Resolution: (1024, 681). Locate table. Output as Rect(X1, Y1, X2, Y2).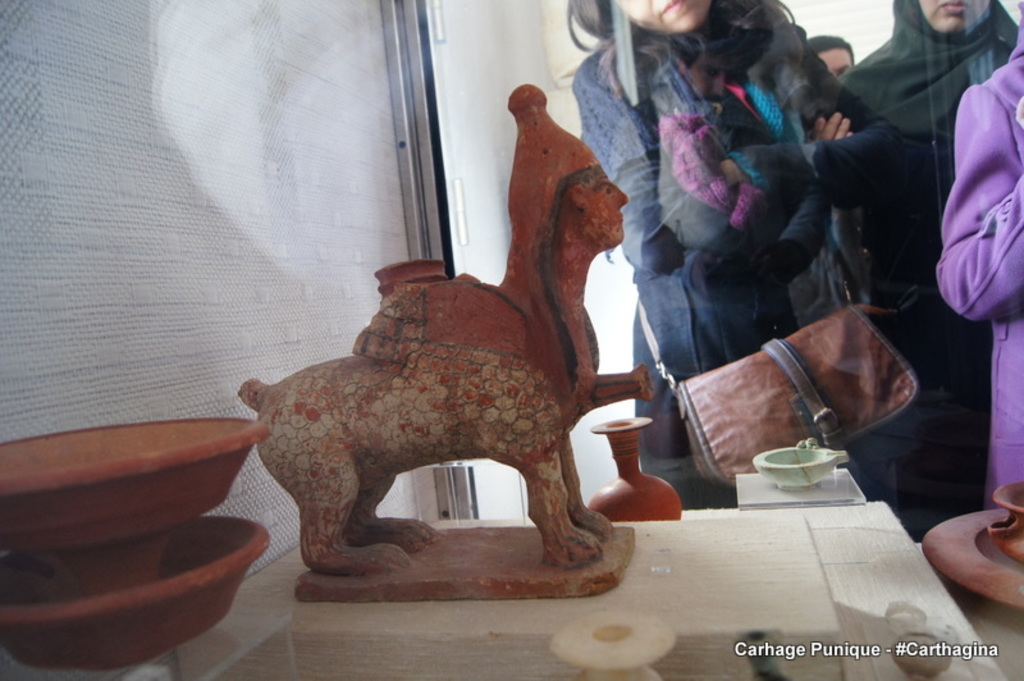
Rect(0, 485, 1023, 680).
